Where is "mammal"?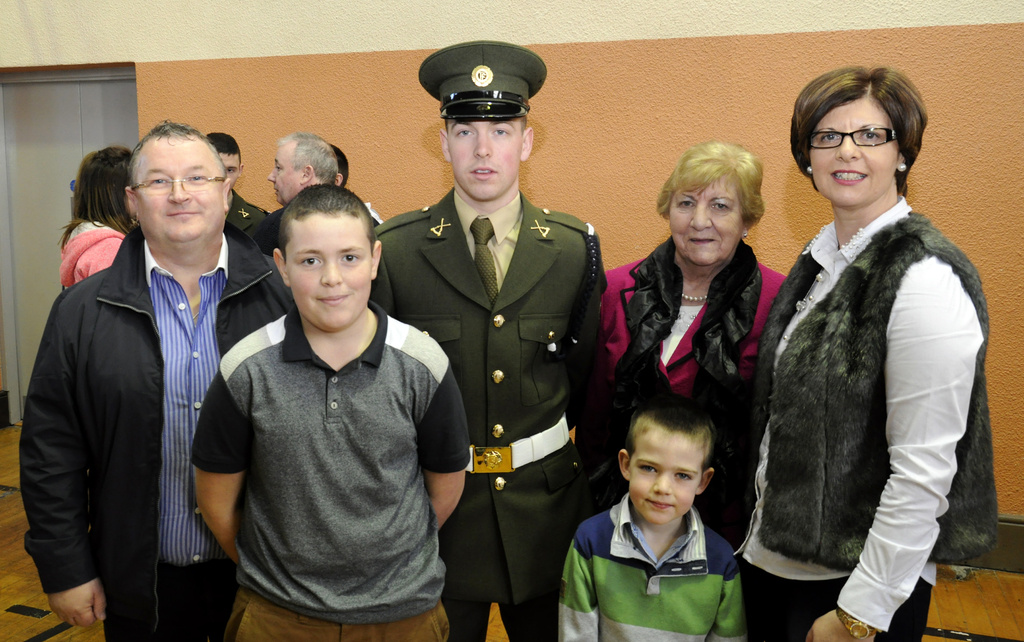
{"left": 594, "top": 142, "right": 801, "bottom": 639}.
